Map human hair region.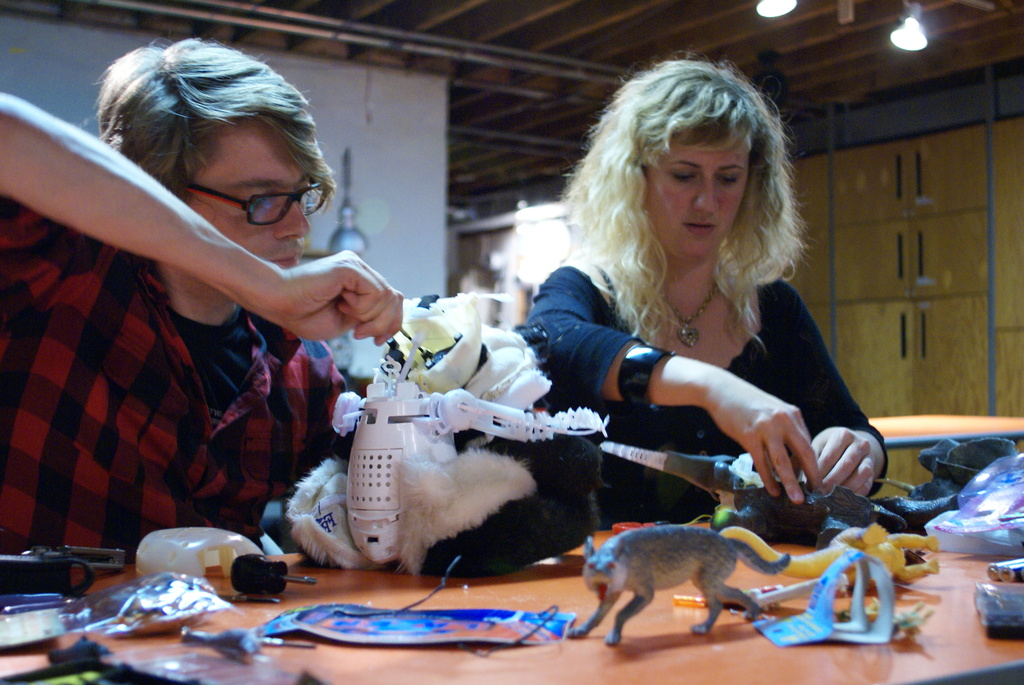
Mapped to x1=563 y1=61 x2=806 y2=337.
